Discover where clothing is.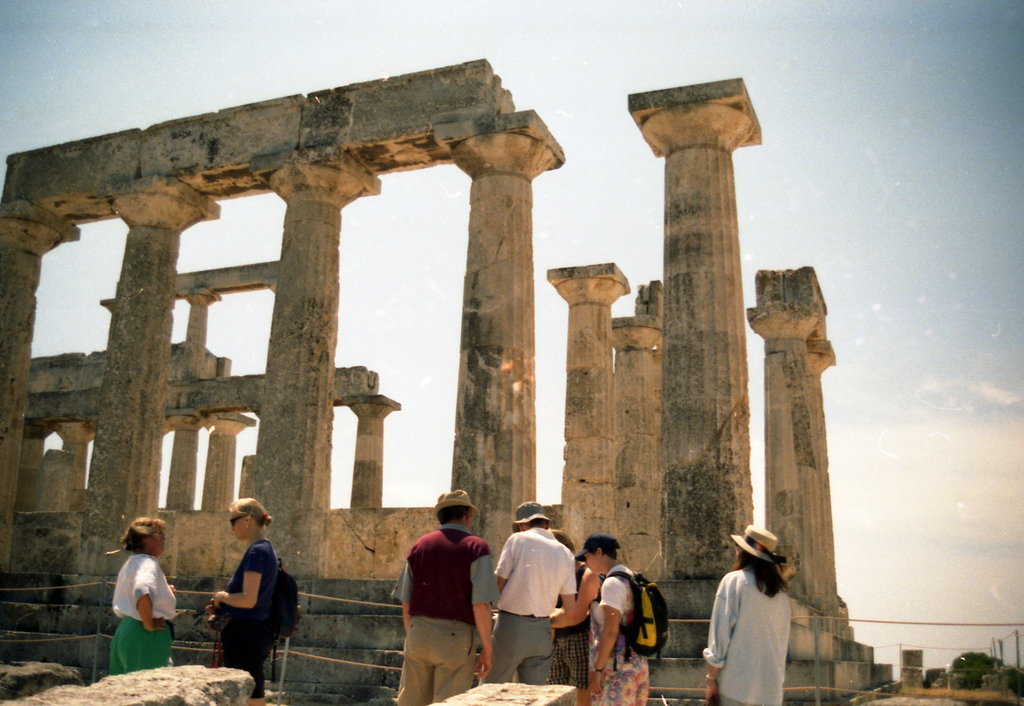
Discovered at crop(230, 543, 294, 696).
